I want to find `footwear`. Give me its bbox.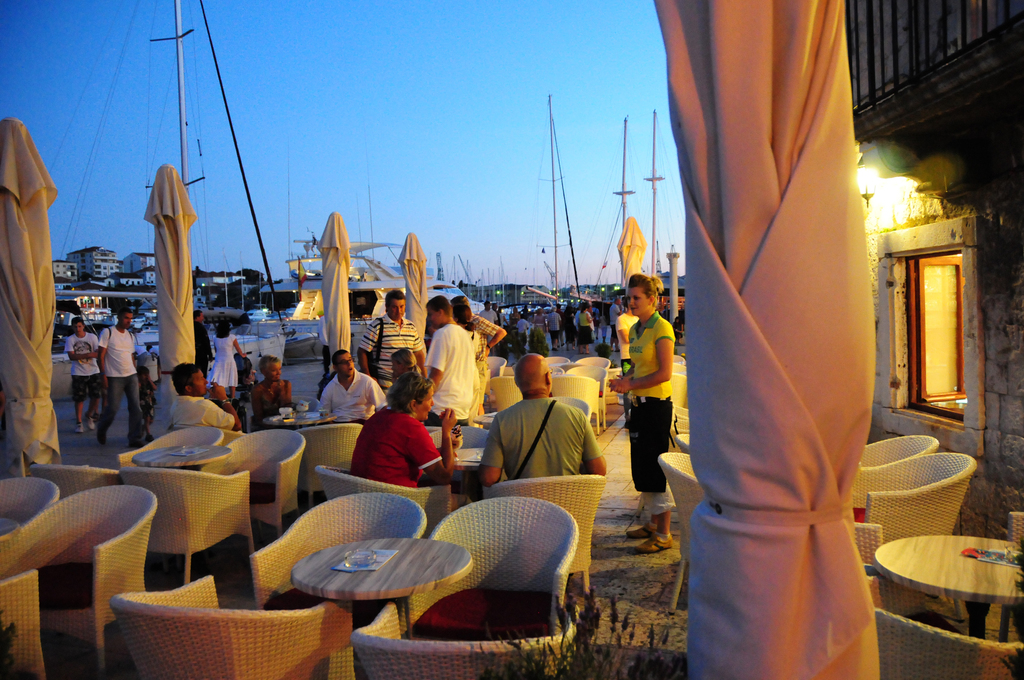
Rect(635, 538, 678, 553).
